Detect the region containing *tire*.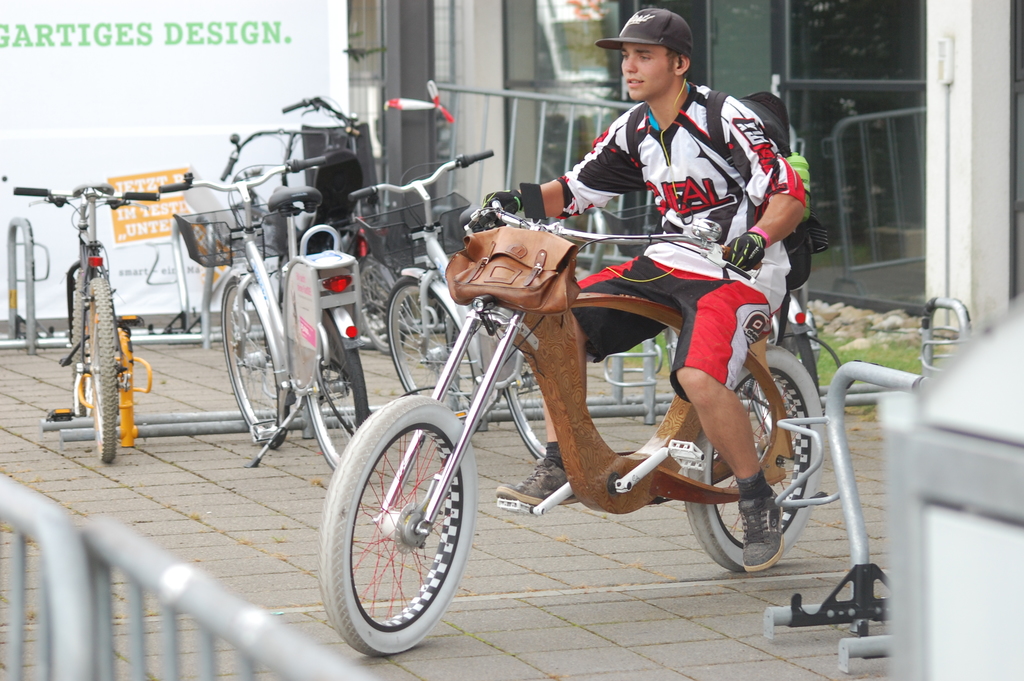
{"left": 305, "top": 301, "right": 371, "bottom": 469}.
